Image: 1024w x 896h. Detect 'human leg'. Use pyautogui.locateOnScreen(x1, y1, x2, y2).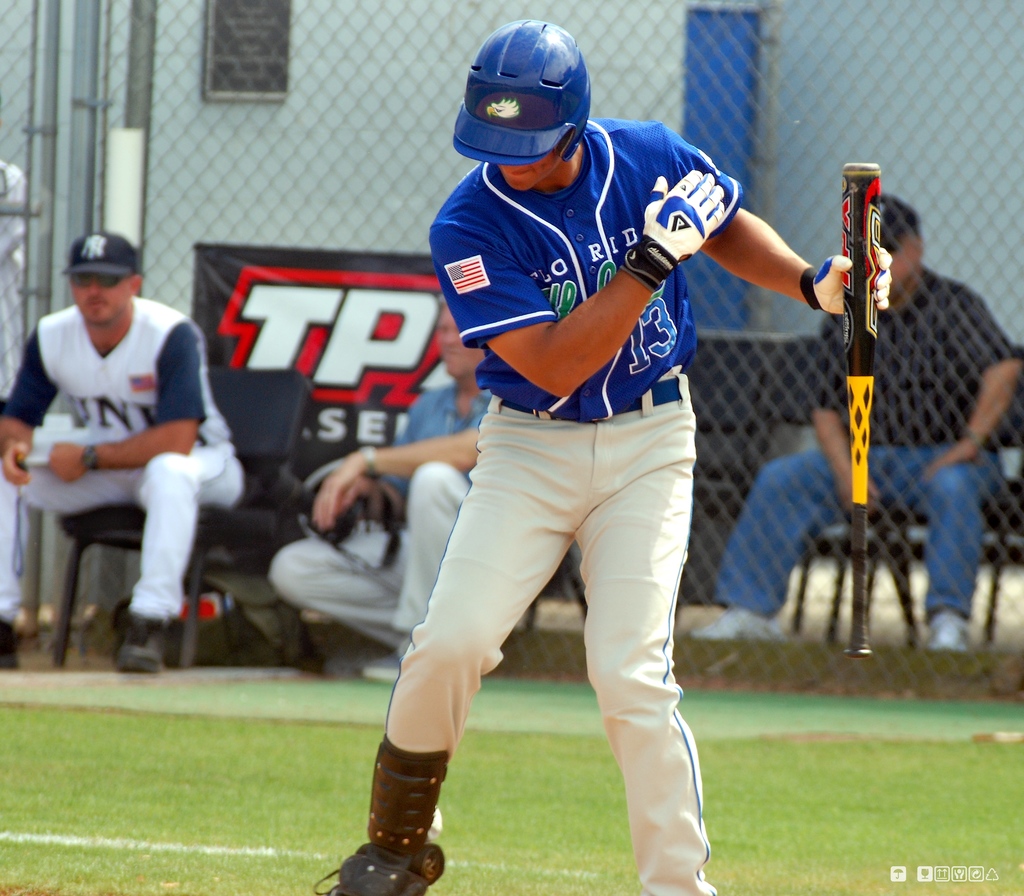
pyautogui.locateOnScreen(573, 401, 711, 895).
